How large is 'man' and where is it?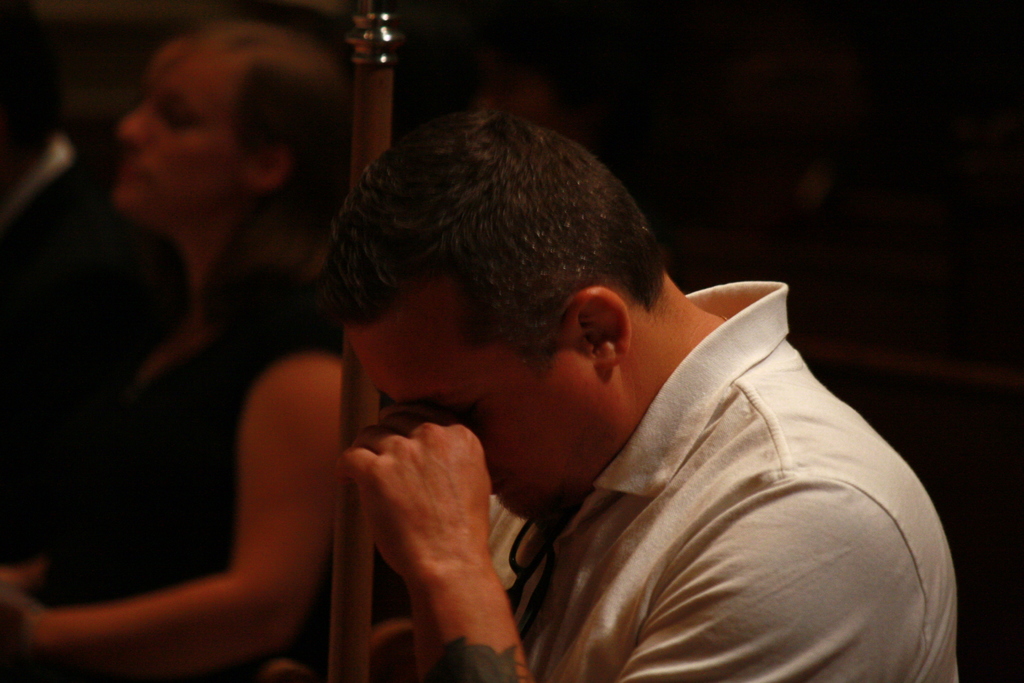
Bounding box: x1=312 y1=103 x2=967 y2=682.
